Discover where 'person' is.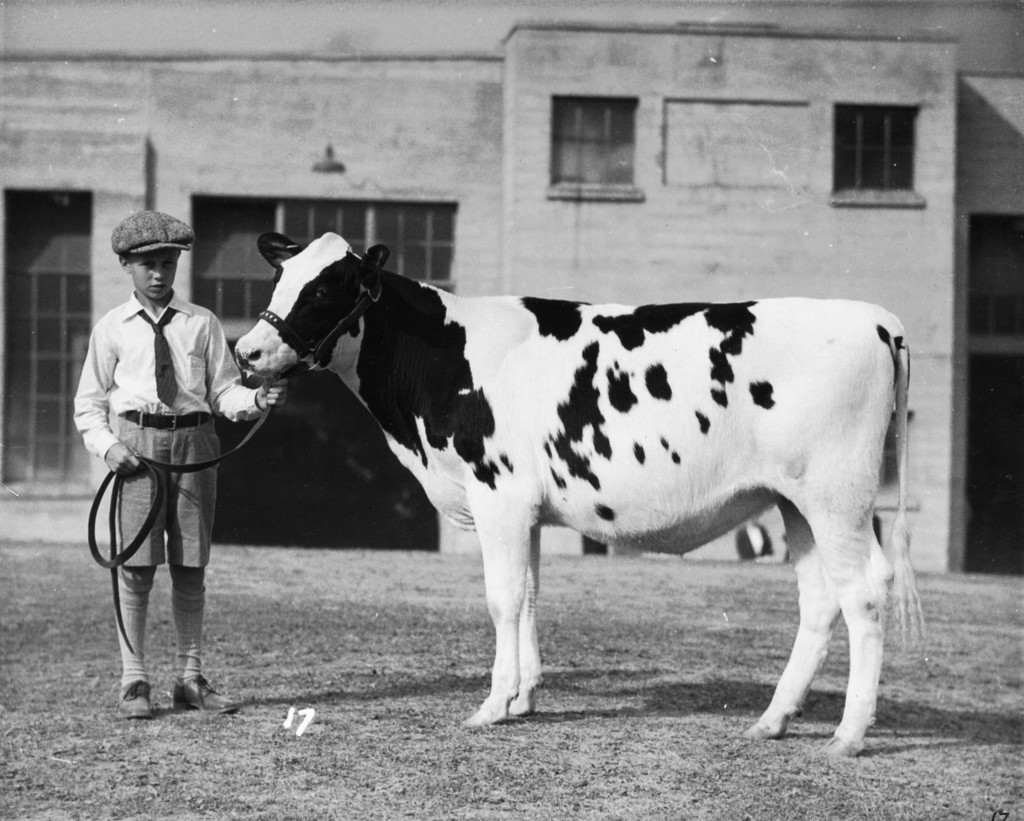
Discovered at 94:202:284:699.
